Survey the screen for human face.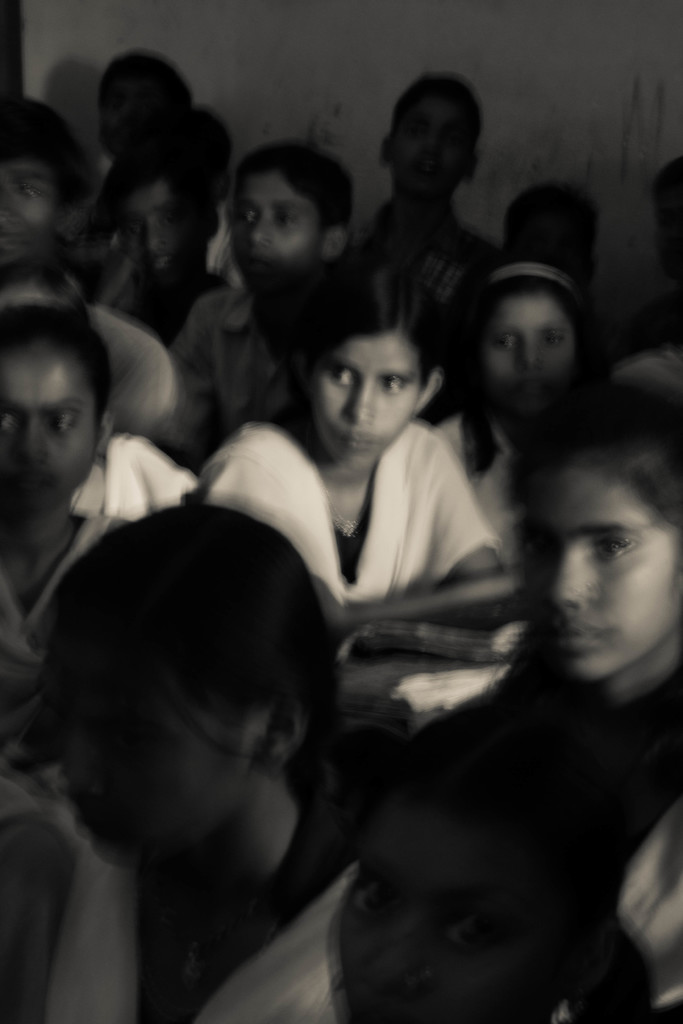
Survey found: <box>0,346,99,510</box>.
